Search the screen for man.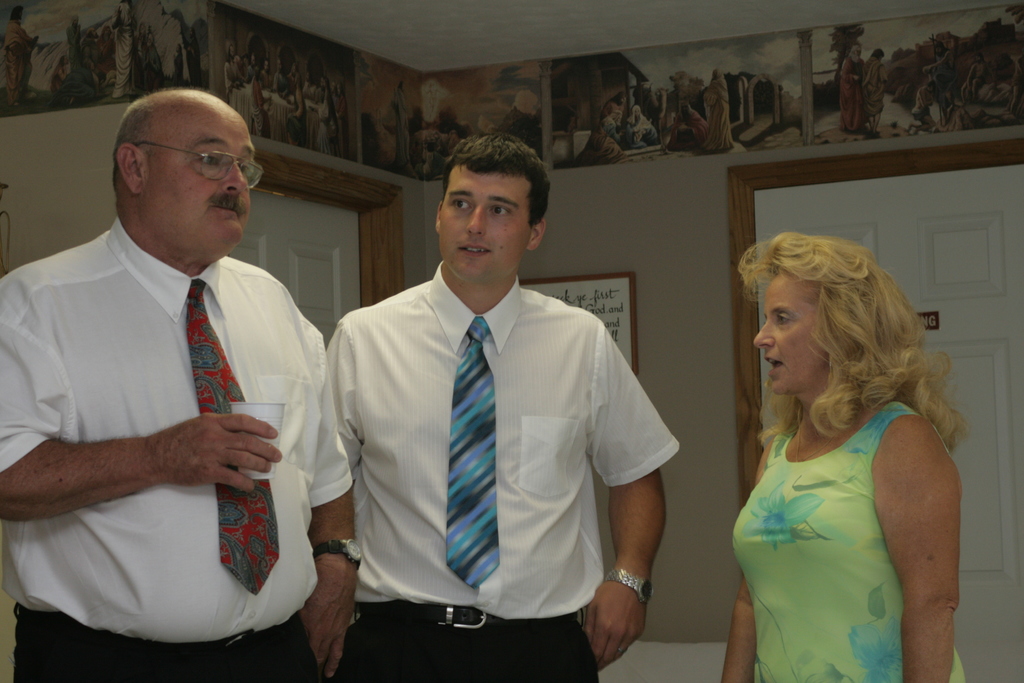
Found at pyautogui.locateOnScreen(22, 74, 344, 673).
